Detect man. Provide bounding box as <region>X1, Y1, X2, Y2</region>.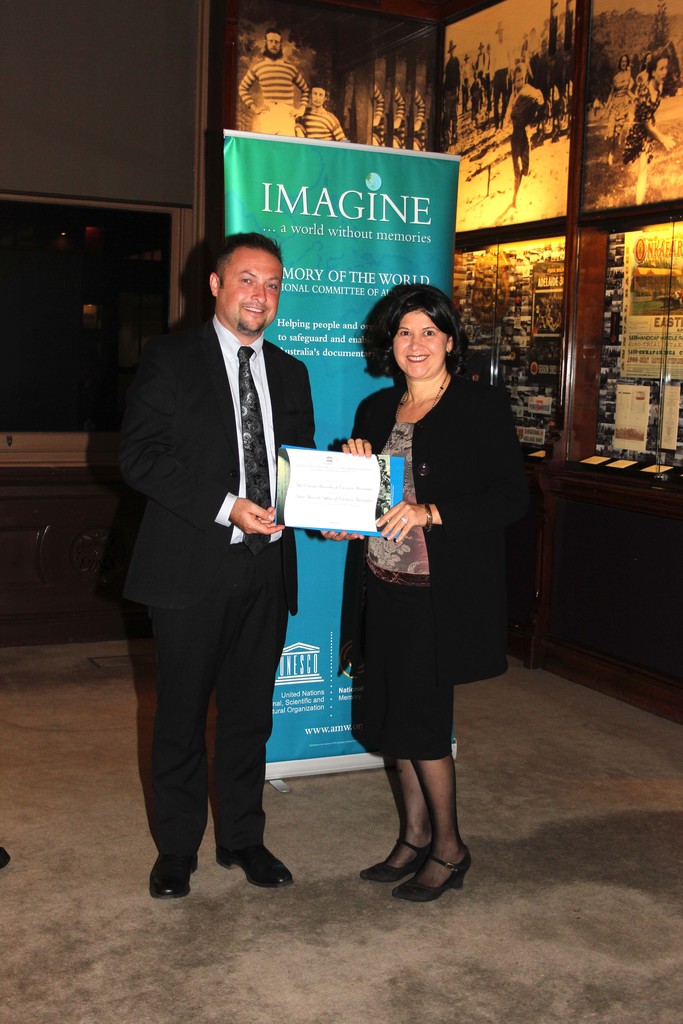
<region>236, 30, 311, 140</region>.
